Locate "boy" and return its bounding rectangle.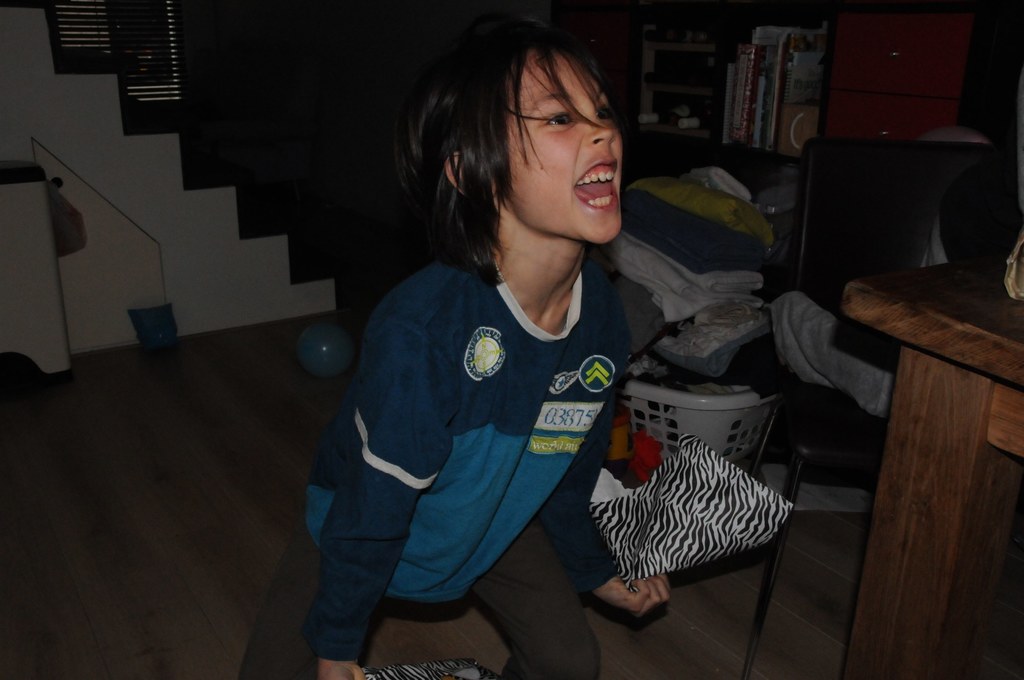
crop(232, 8, 667, 677).
